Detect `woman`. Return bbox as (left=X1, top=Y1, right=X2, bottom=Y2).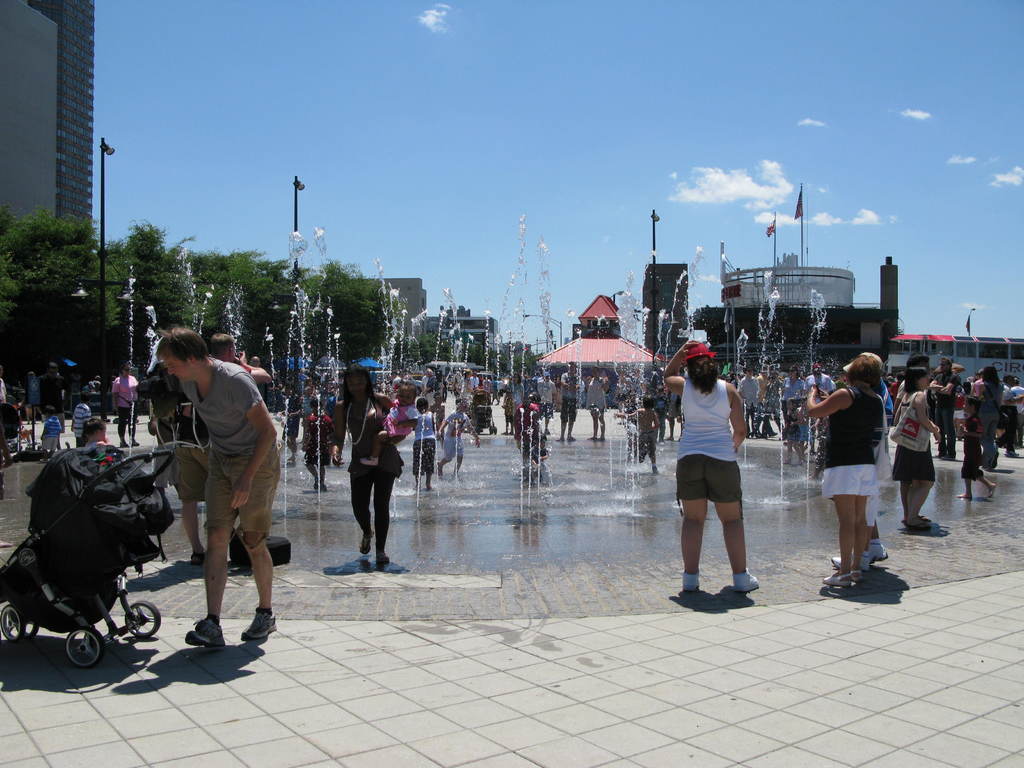
(left=111, top=363, right=139, bottom=450).
